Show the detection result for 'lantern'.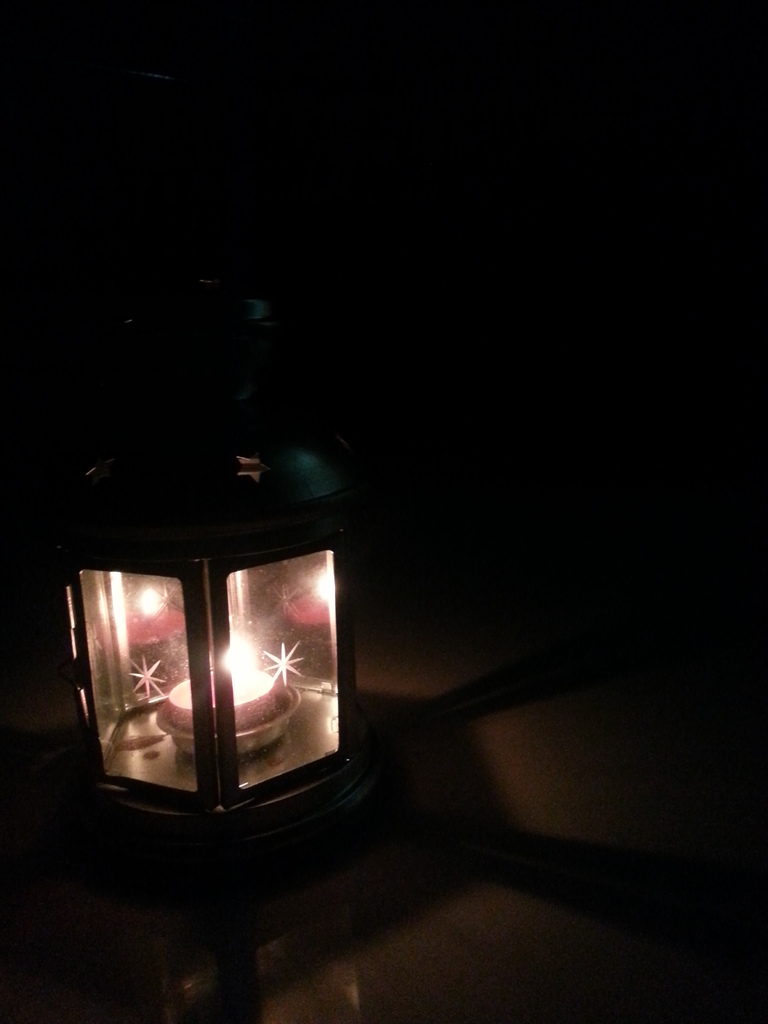
bbox(50, 506, 369, 801).
